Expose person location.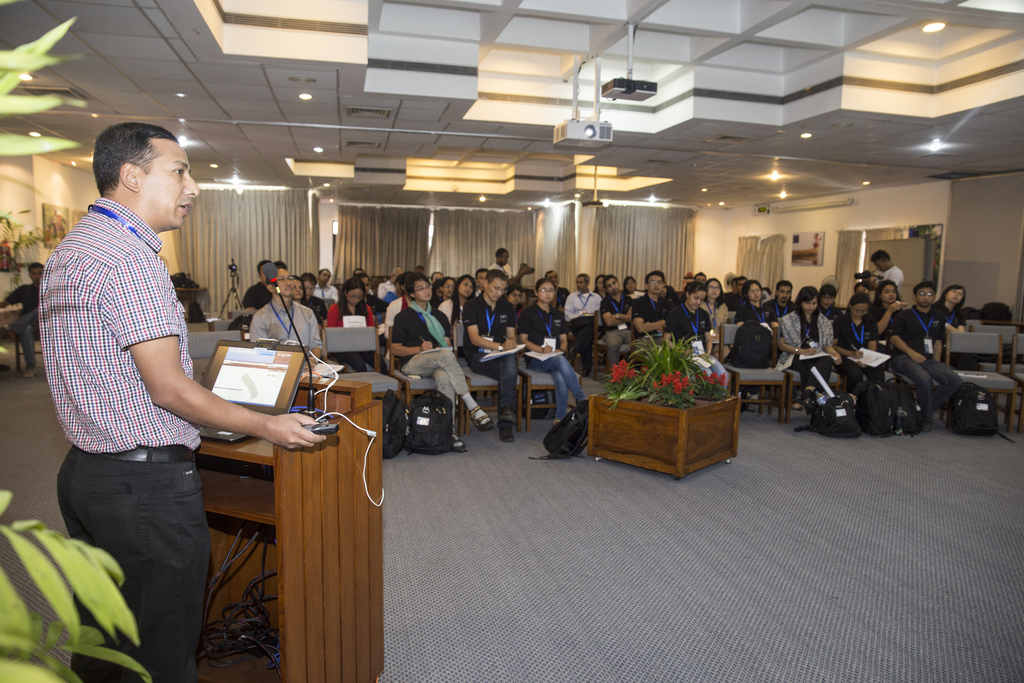
Exposed at [423, 274, 457, 315].
